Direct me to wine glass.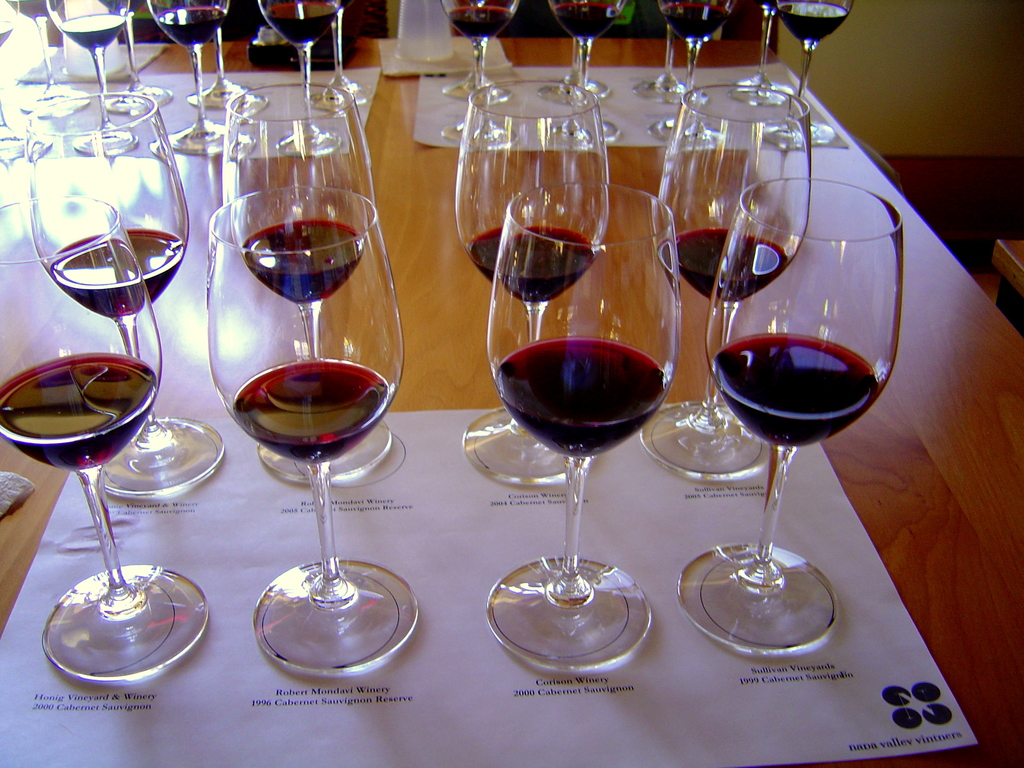
Direction: 223:83:391:471.
